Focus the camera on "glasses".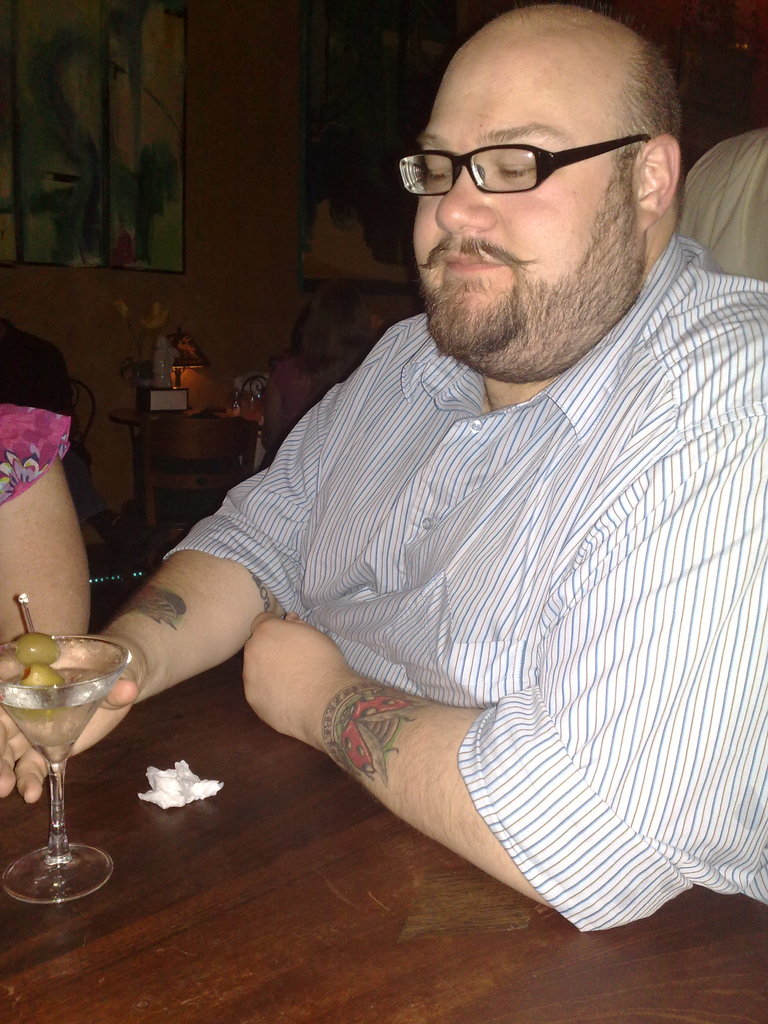
Focus region: BBox(391, 132, 653, 199).
